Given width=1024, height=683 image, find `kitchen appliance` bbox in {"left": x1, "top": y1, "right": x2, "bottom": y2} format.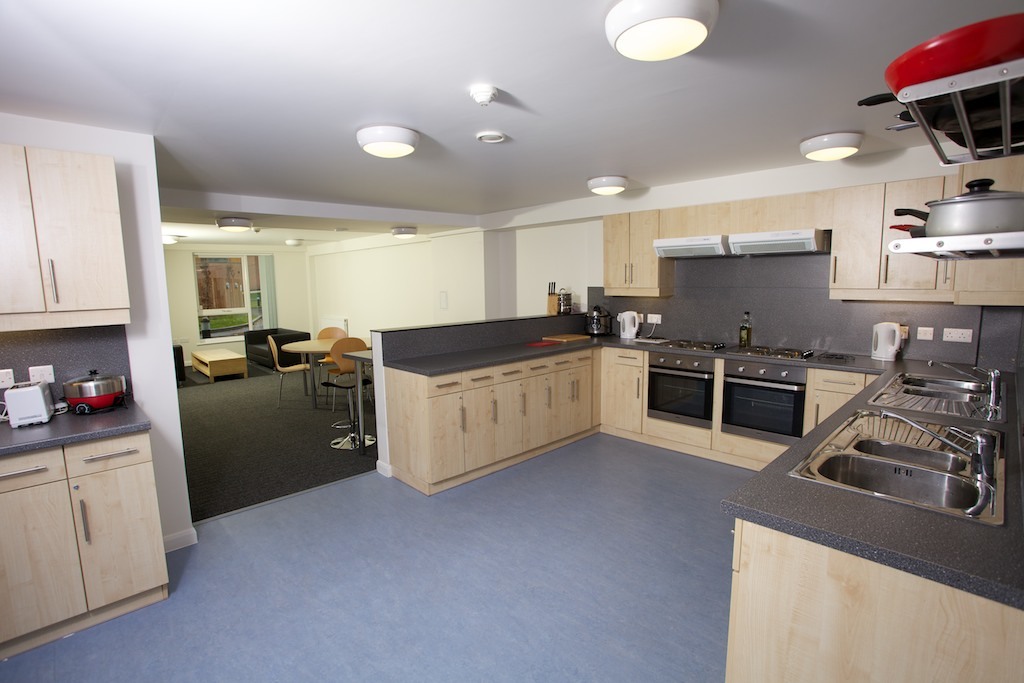
{"left": 792, "top": 411, "right": 995, "bottom": 522}.
